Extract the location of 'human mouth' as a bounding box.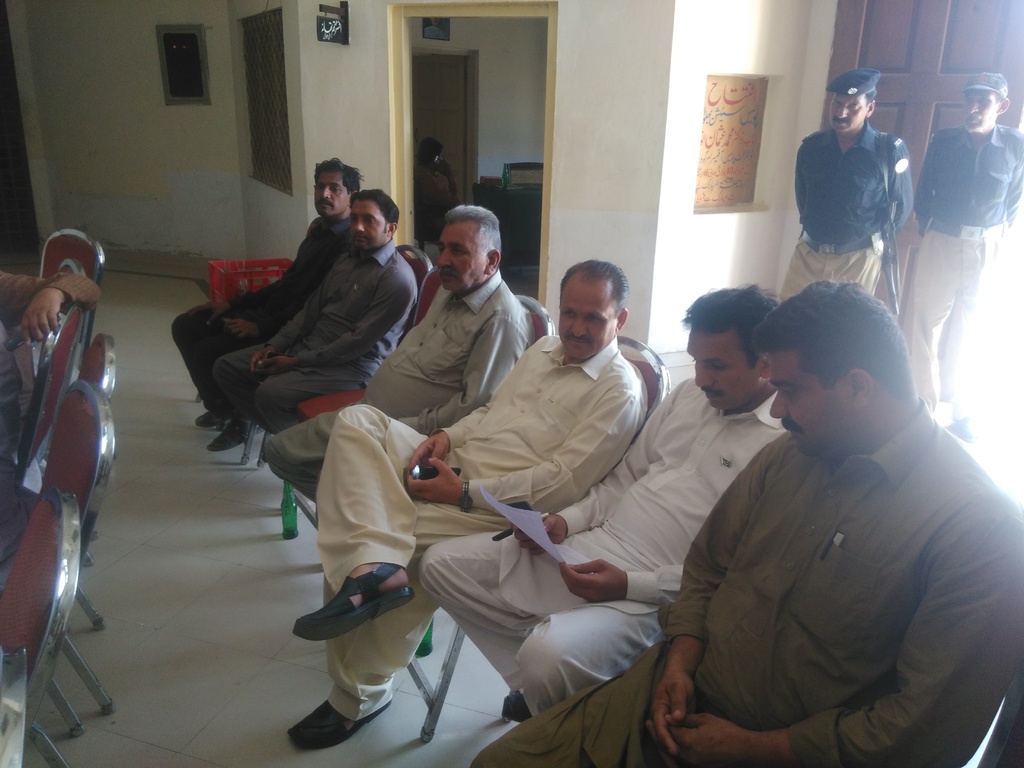
pyautogui.locateOnScreen(563, 336, 595, 349).
